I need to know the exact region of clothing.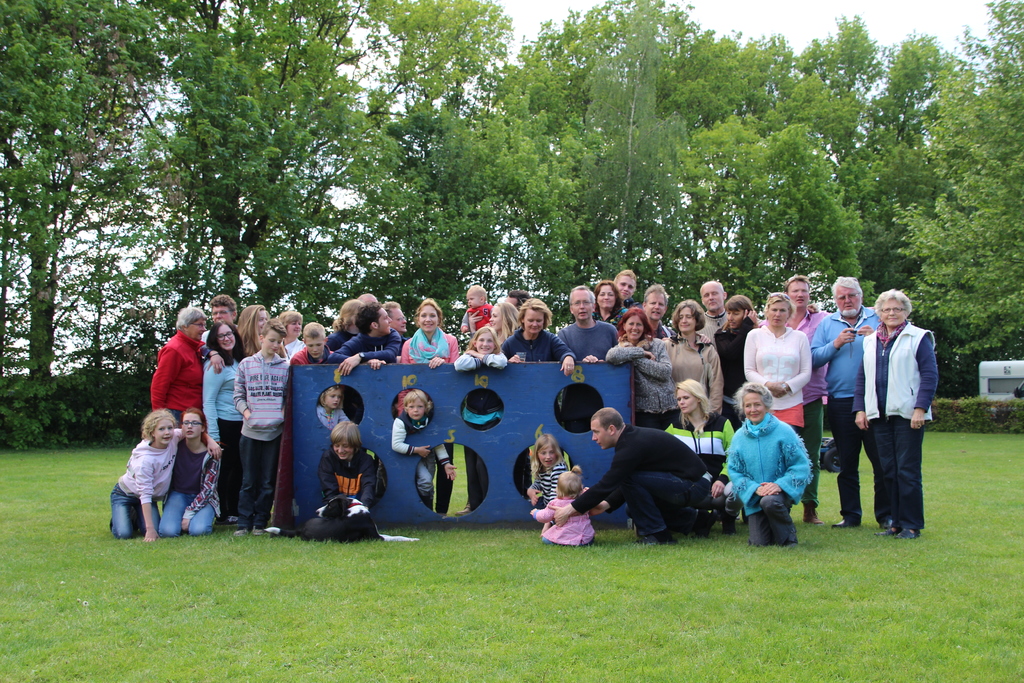
Region: {"x1": 159, "y1": 431, "x2": 220, "y2": 533}.
